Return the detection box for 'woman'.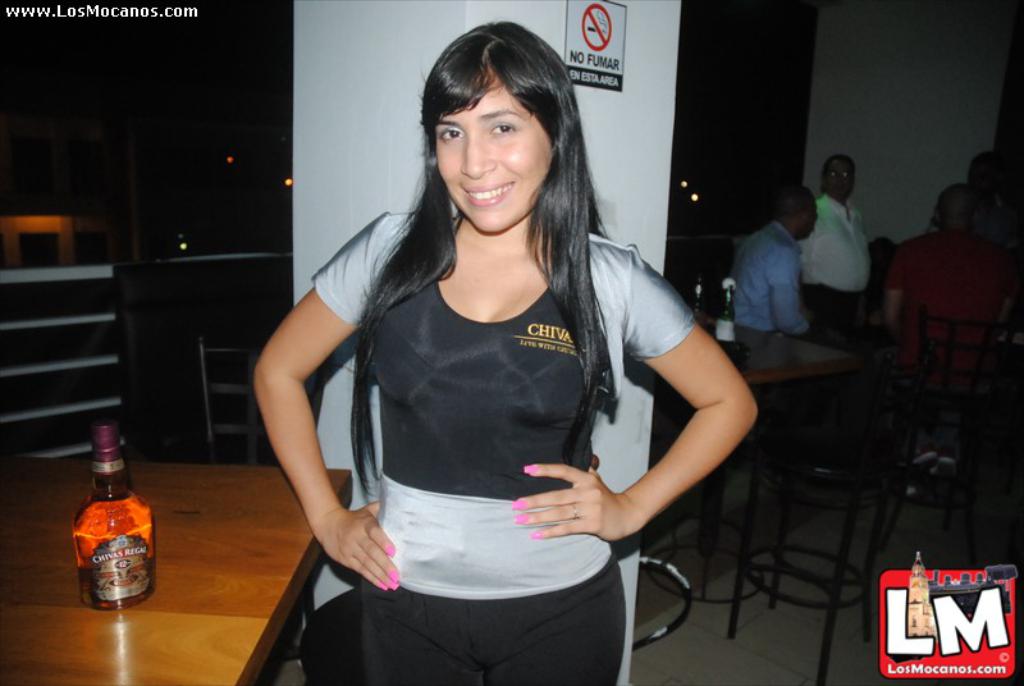
rect(874, 180, 1002, 383).
